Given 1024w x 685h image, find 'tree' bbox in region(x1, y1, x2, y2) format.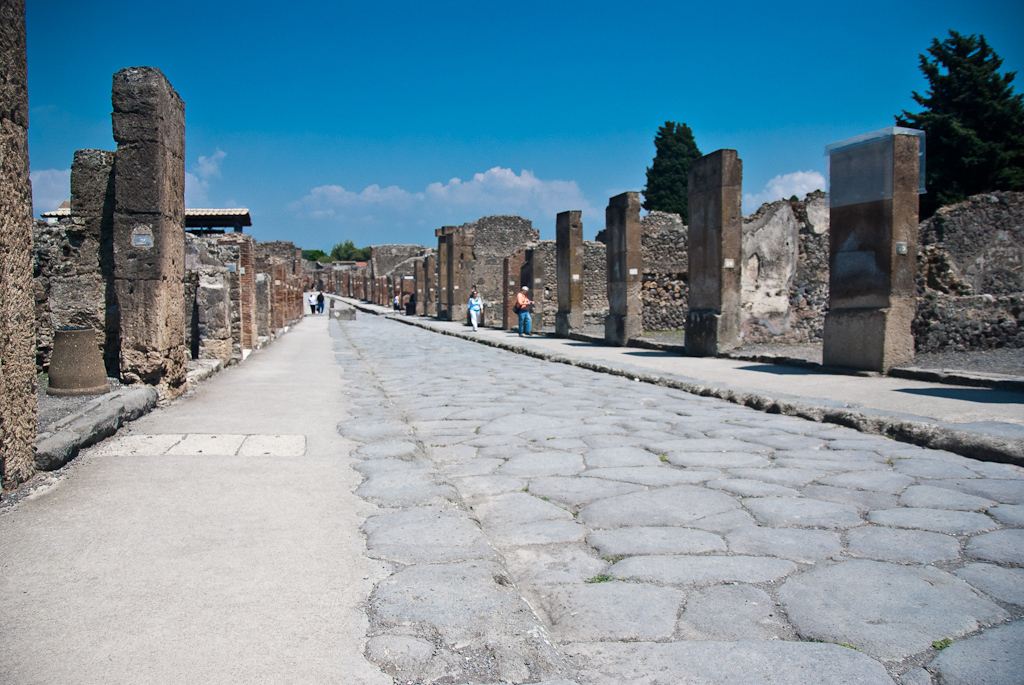
region(643, 115, 709, 221).
